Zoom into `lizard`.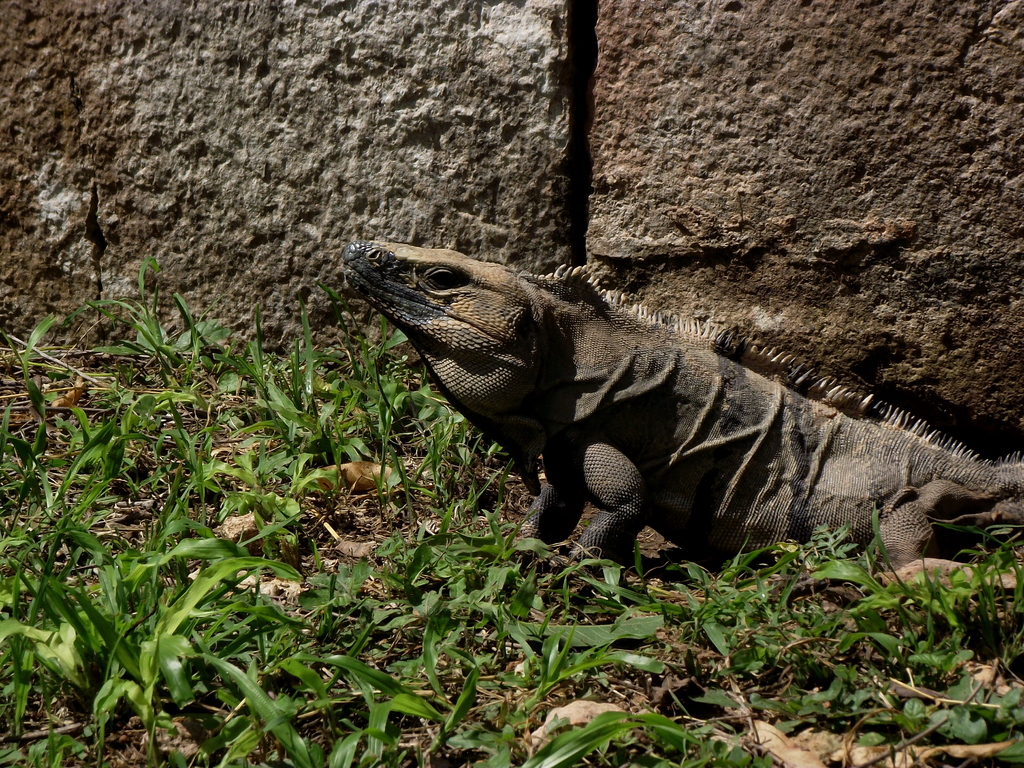
Zoom target: rect(328, 233, 1023, 601).
